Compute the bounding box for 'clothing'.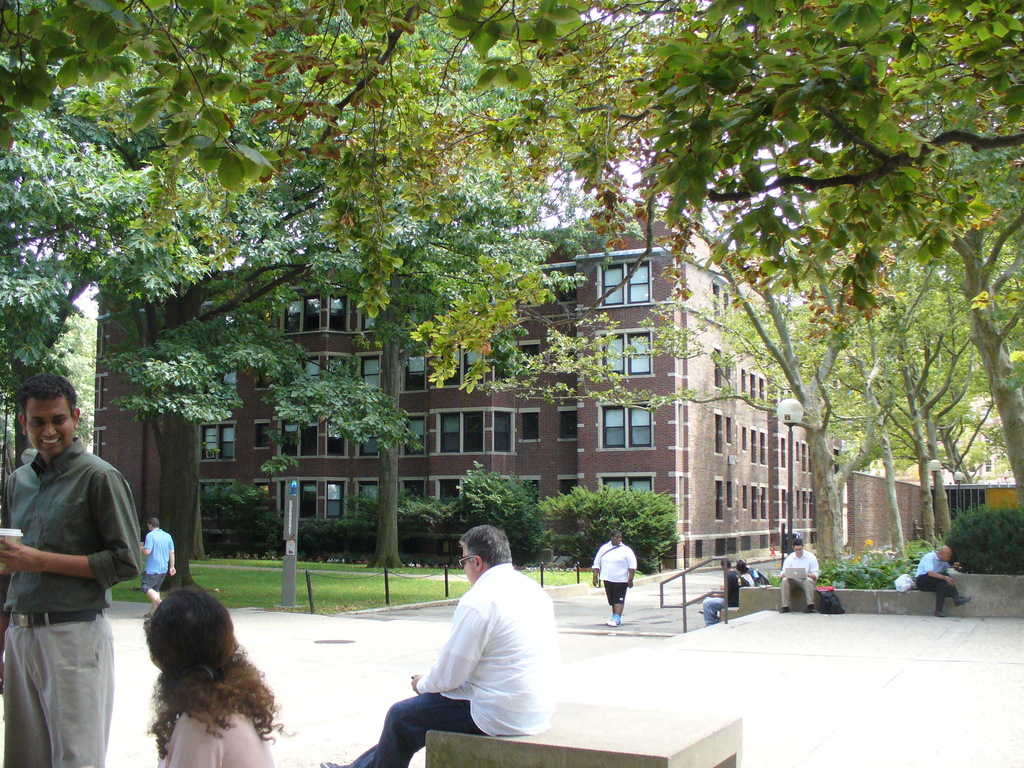
[349,691,470,767].
